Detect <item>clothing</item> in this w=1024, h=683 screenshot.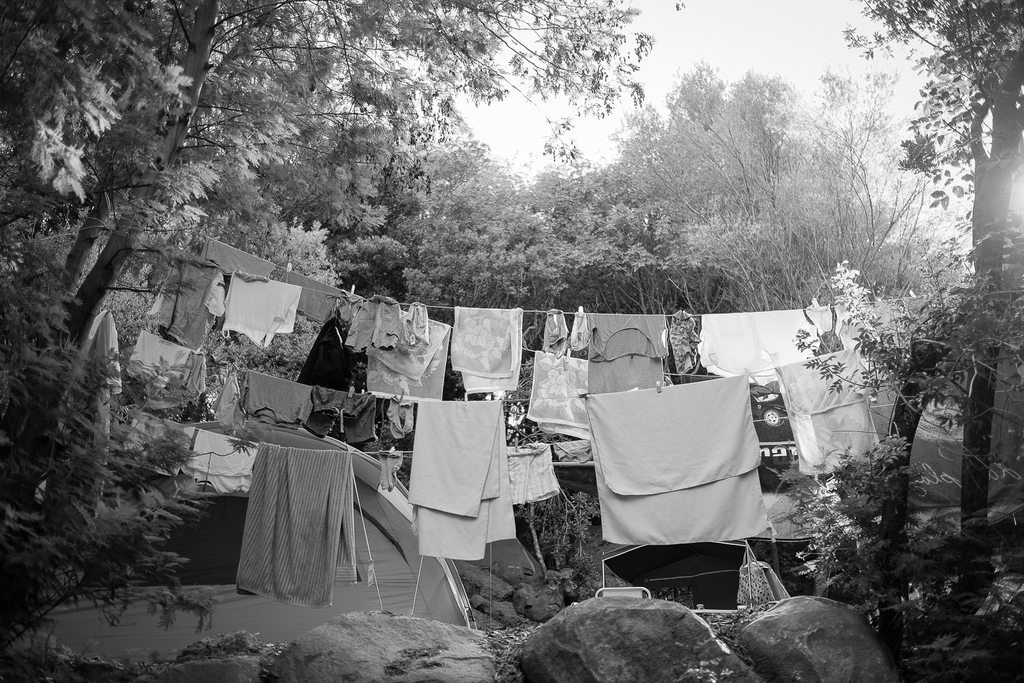
Detection: left=836, top=297, right=913, bottom=376.
